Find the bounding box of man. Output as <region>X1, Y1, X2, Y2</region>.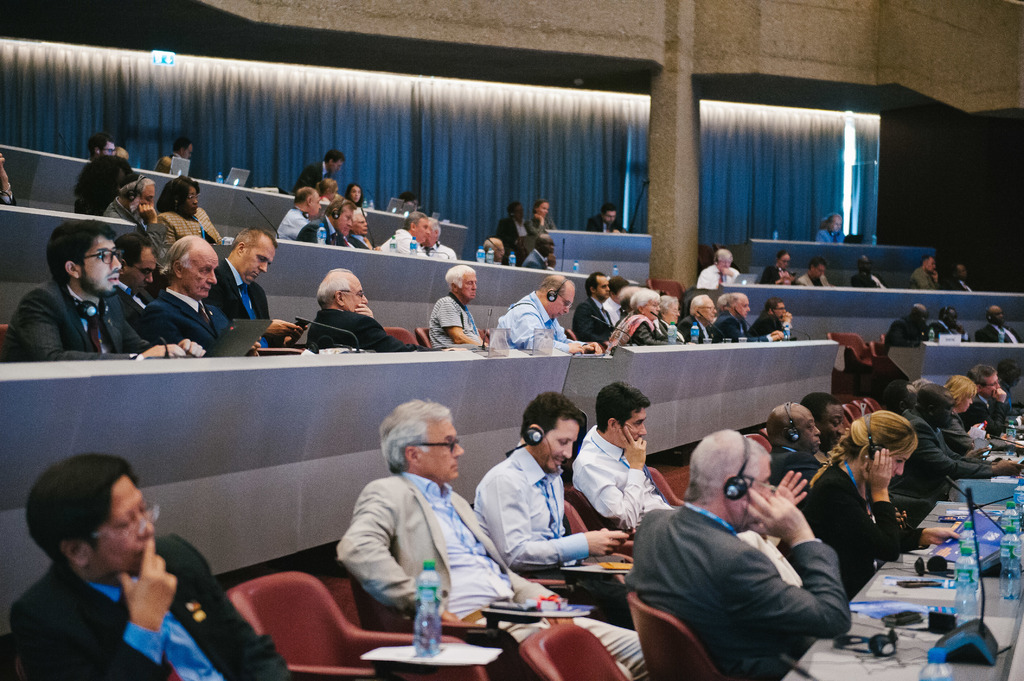
<region>943, 260, 979, 291</region>.
